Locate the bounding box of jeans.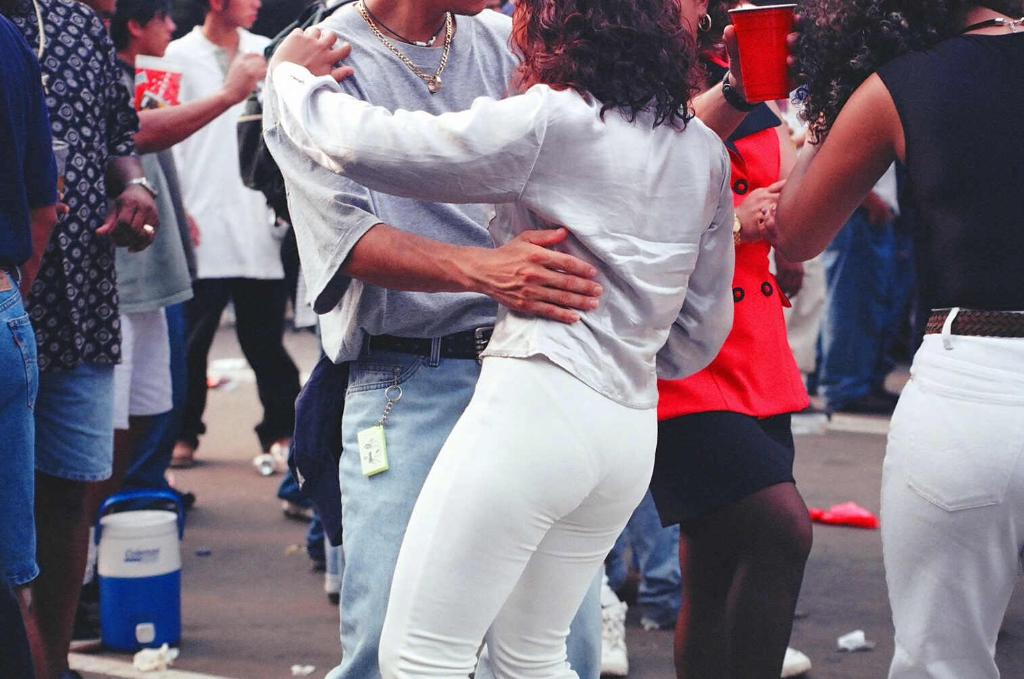
Bounding box: region(605, 492, 679, 632).
